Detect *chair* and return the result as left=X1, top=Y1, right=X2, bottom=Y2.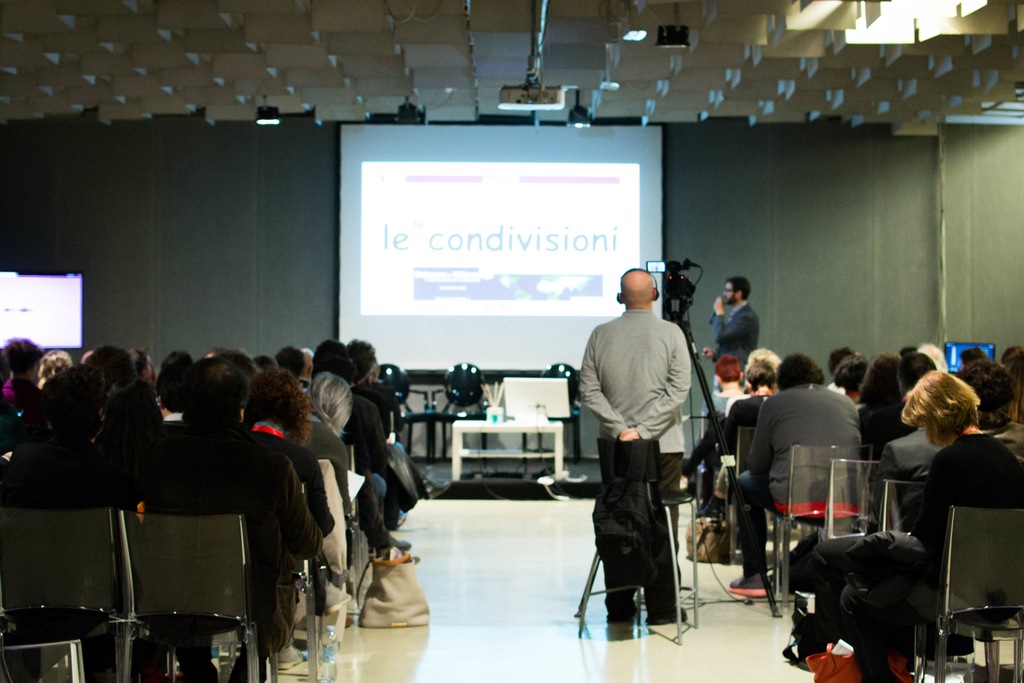
left=438, top=363, right=491, bottom=457.
